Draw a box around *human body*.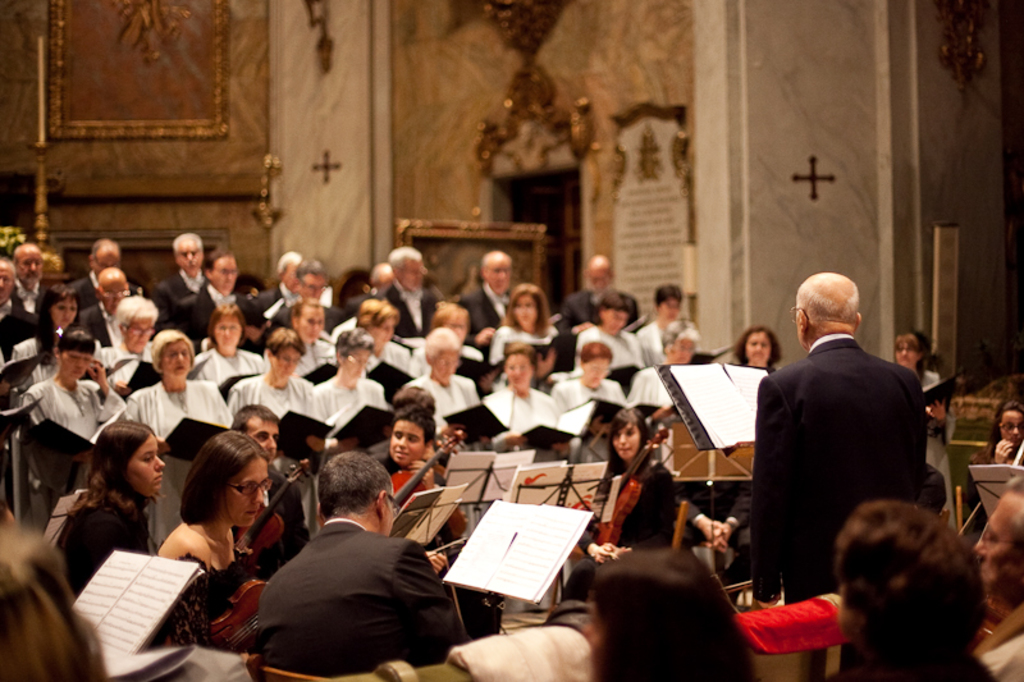
(0,257,29,357).
